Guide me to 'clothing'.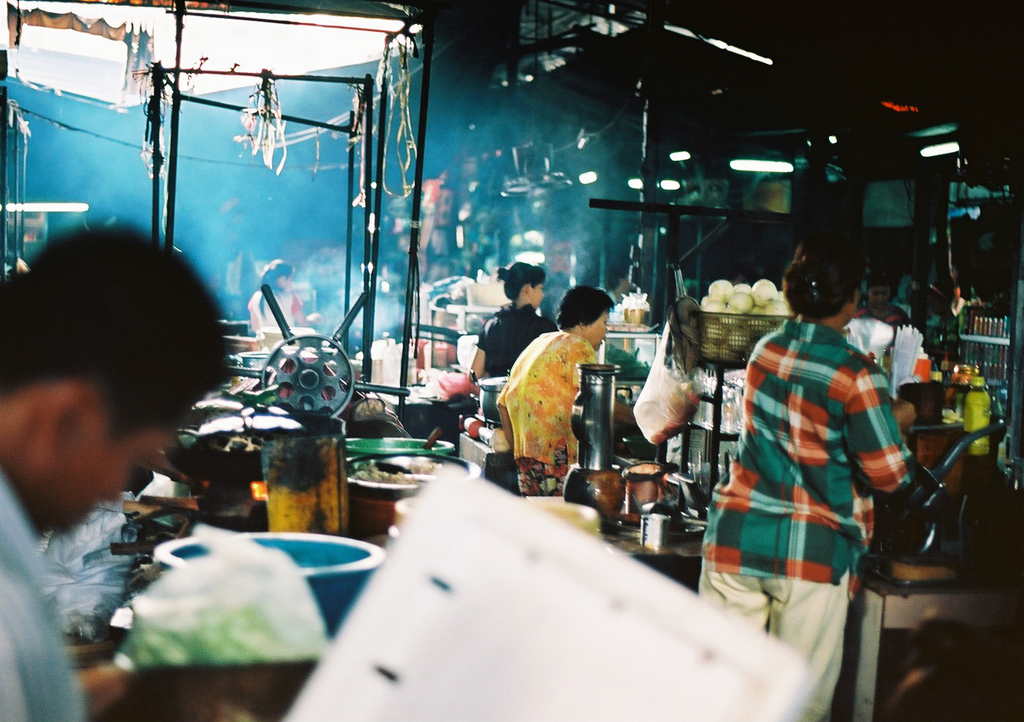
Guidance: select_region(478, 302, 557, 383).
